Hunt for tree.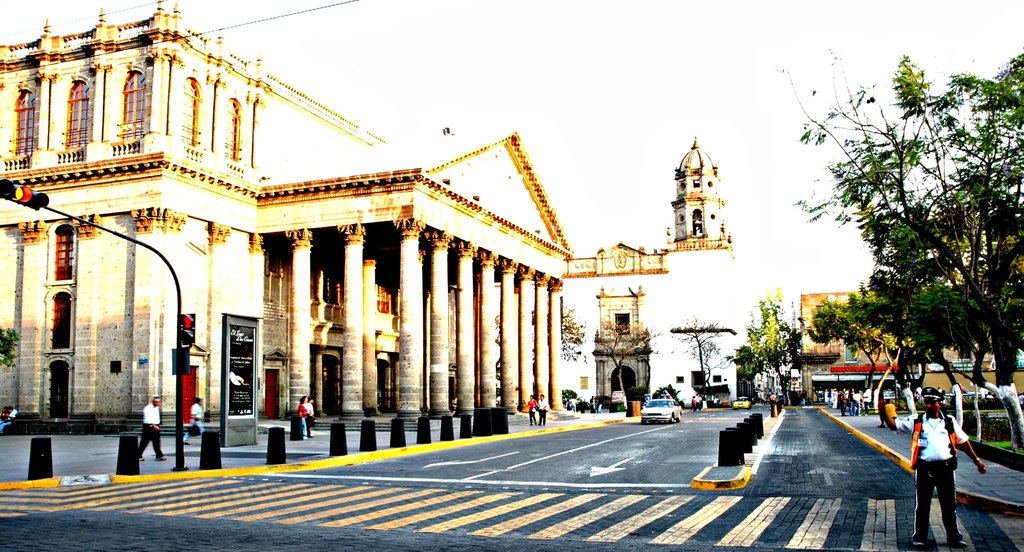
Hunted down at BBox(671, 320, 735, 403).
